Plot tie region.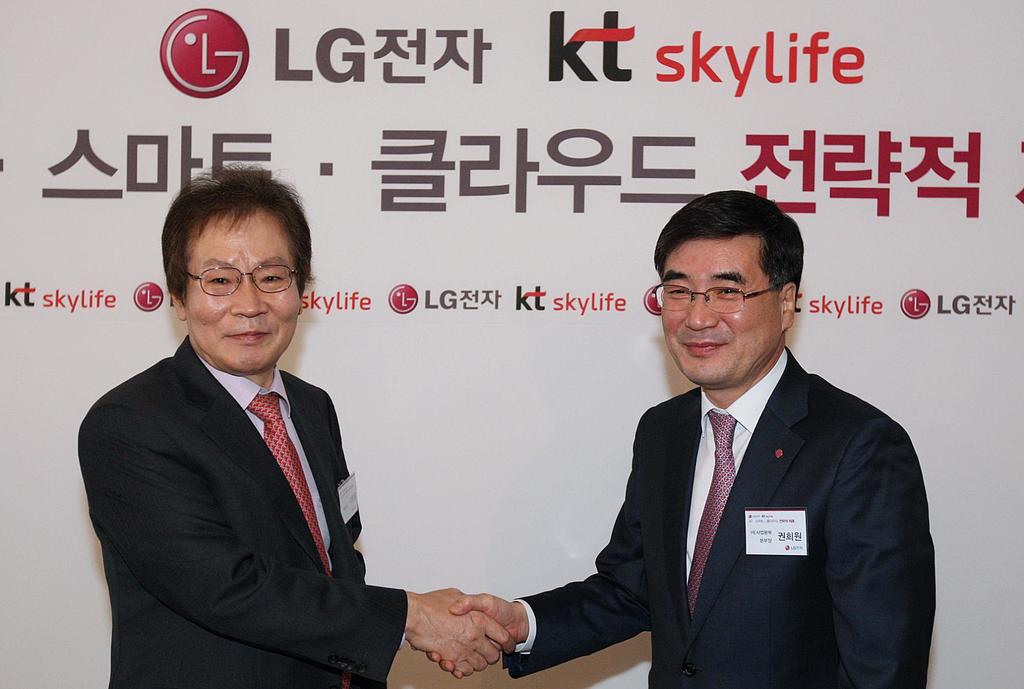
Plotted at [685, 412, 739, 622].
